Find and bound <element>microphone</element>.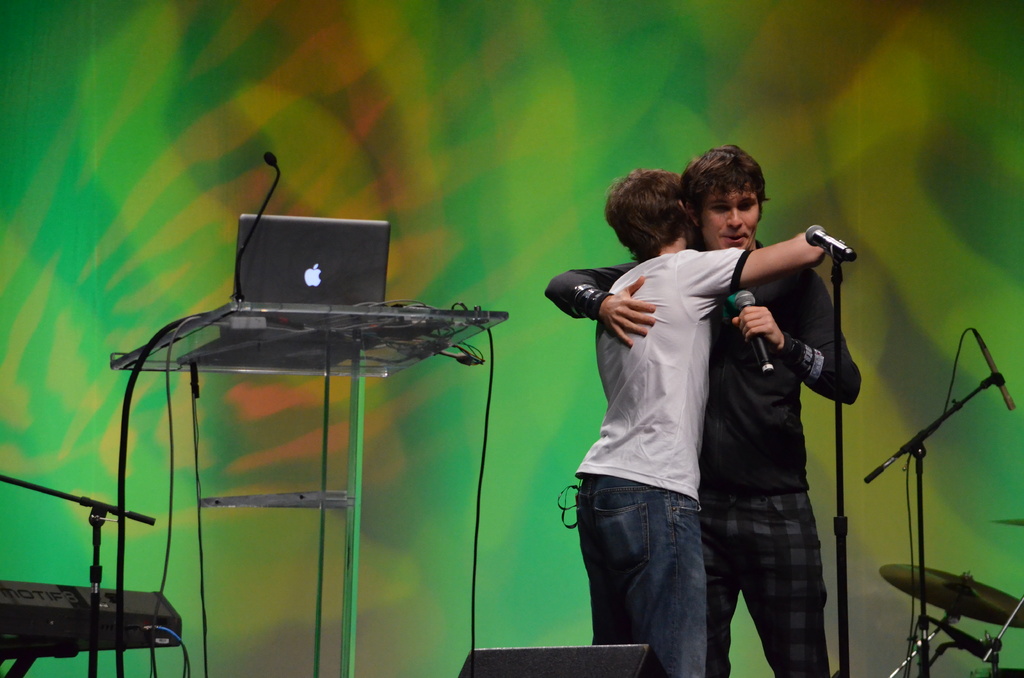
Bound: pyautogui.locateOnScreen(971, 330, 1015, 410).
